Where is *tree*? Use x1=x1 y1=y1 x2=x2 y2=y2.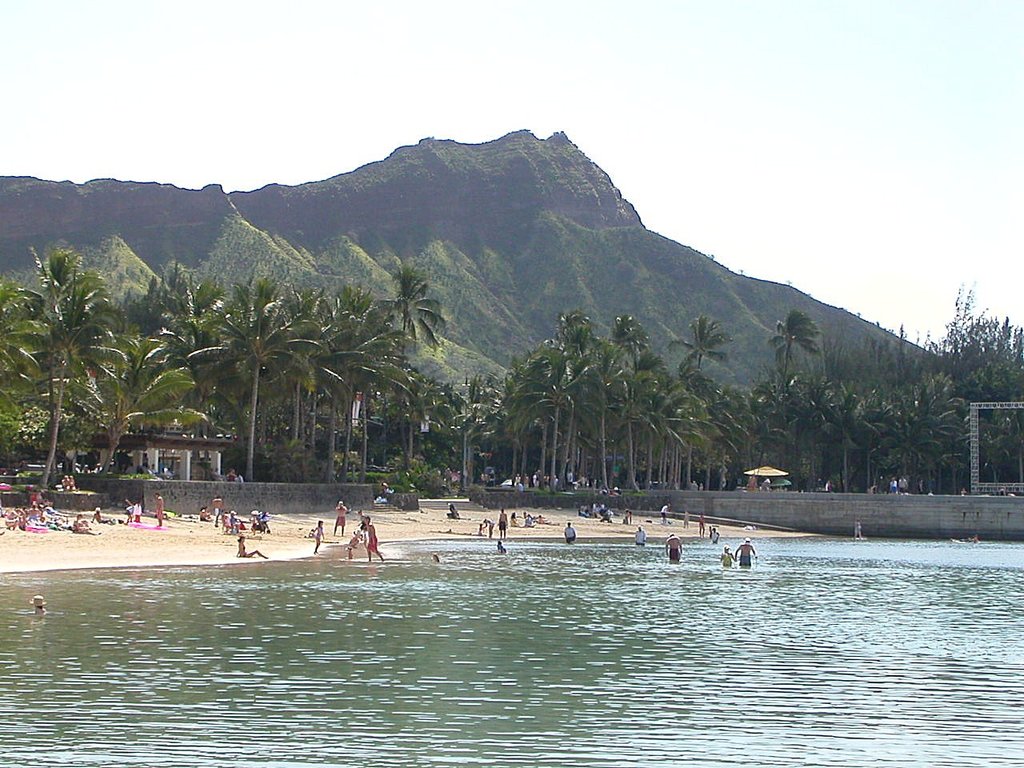
x1=322 y1=299 x2=361 y2=479.
